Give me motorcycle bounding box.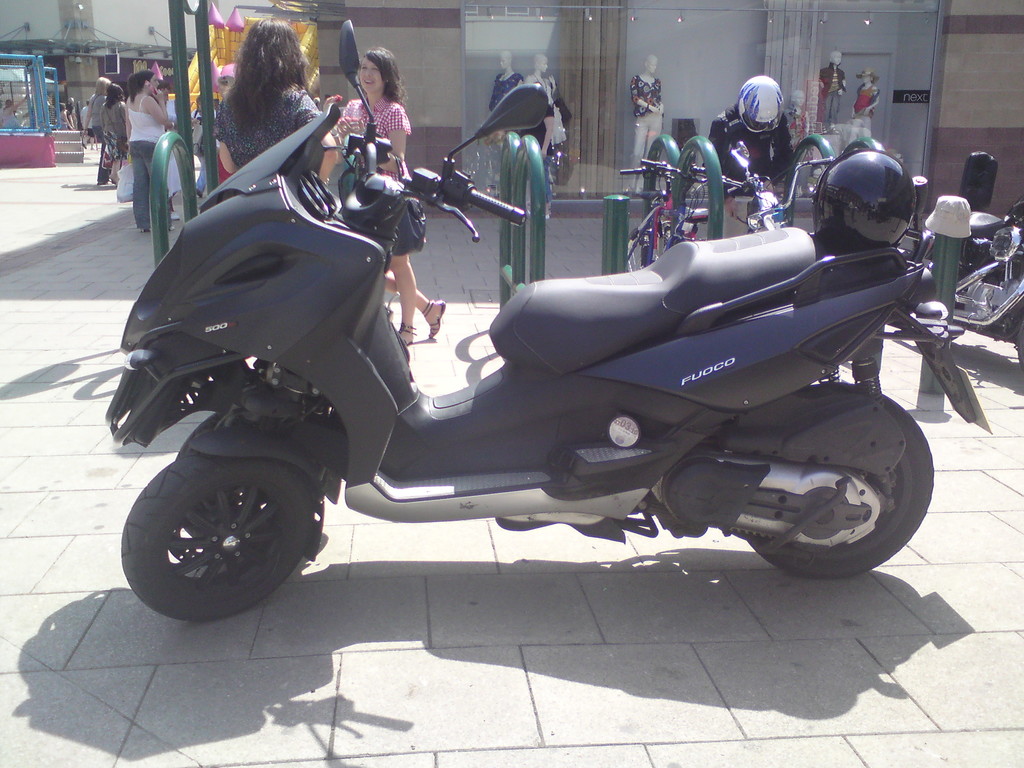
[102, 104, 957, 618].
